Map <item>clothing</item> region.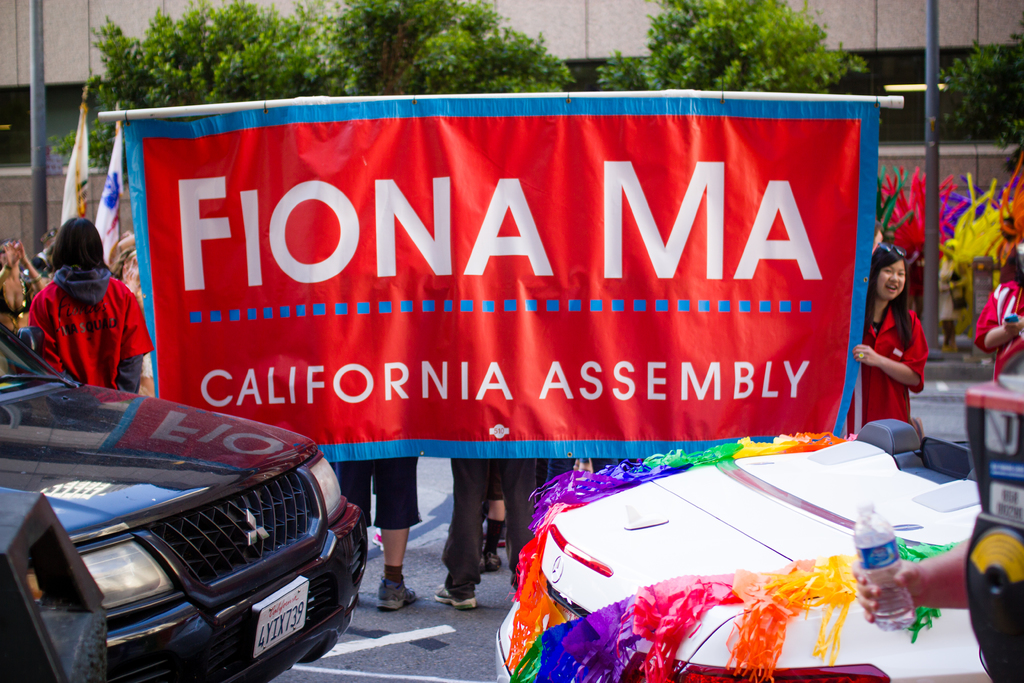
Mapped to [left=822, top=302, right=927, bottom=454].
